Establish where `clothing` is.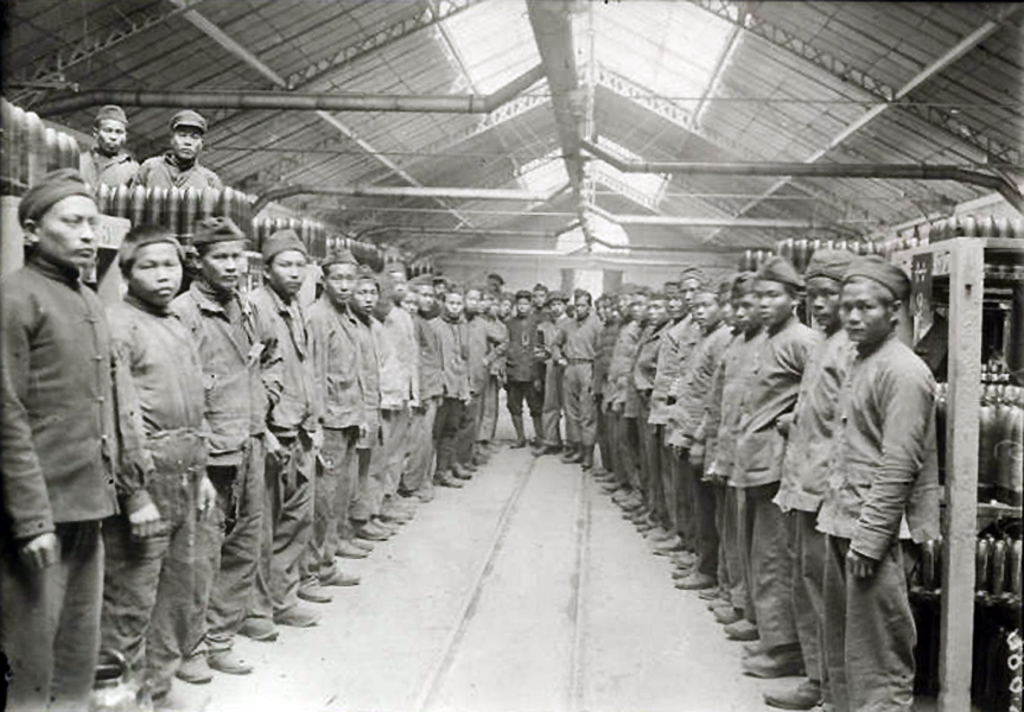
Established at Rect(238, 275, 326, 584).
